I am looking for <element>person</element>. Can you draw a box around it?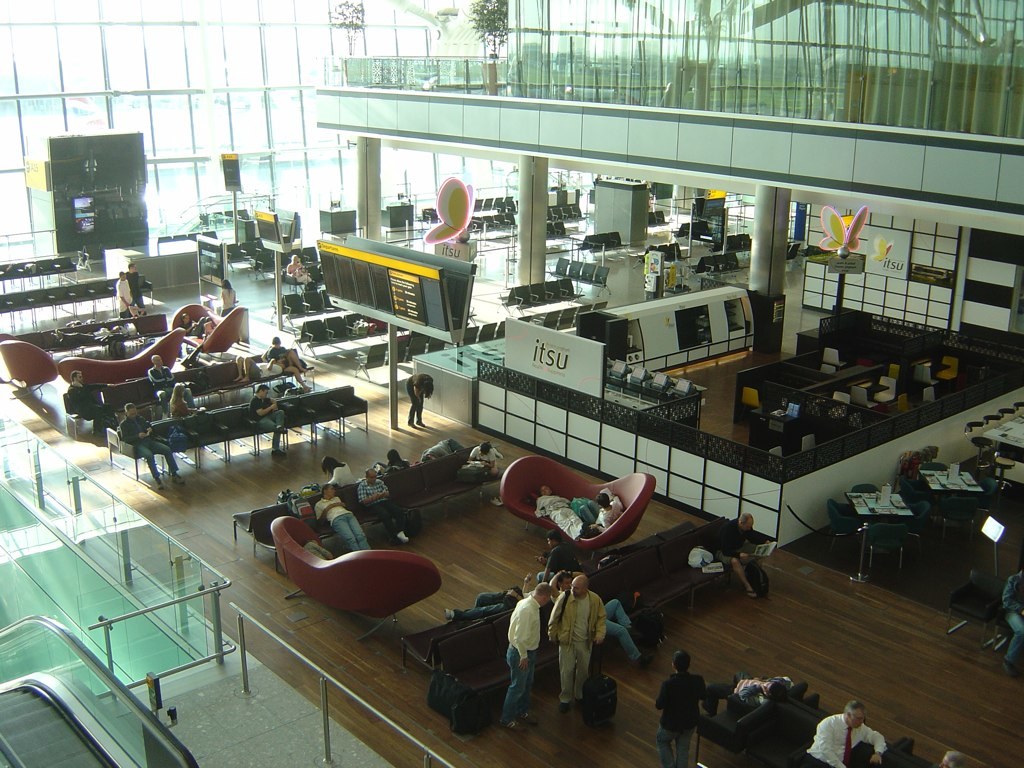
Sure, the bounding box is bbox=(63, 369, 117, 427).
